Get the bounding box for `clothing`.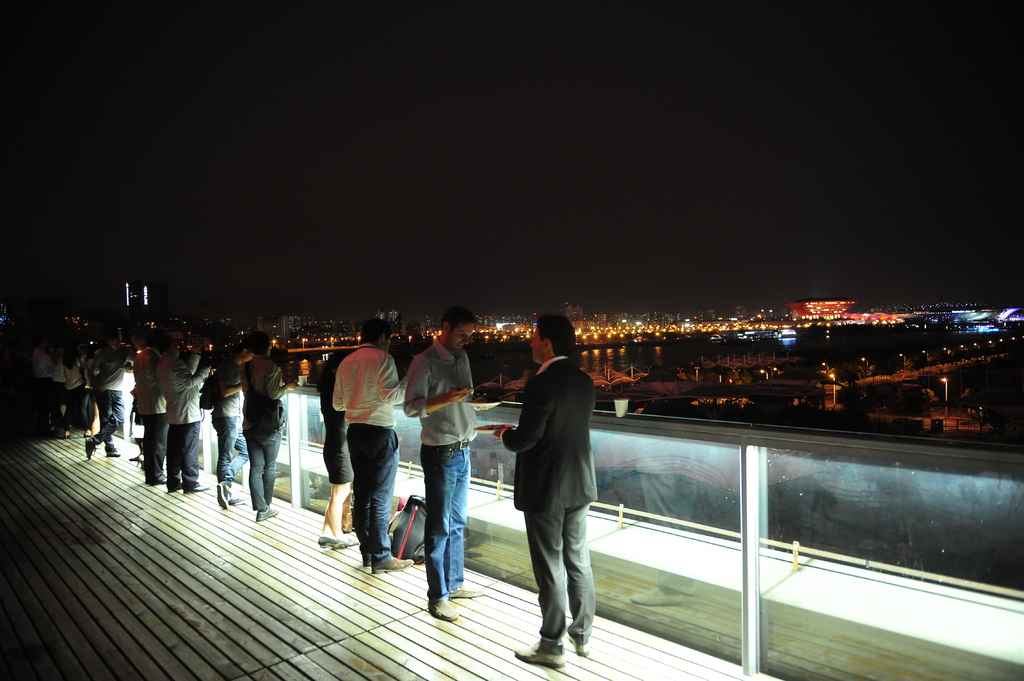
box=[239, 351, 287, 512].
